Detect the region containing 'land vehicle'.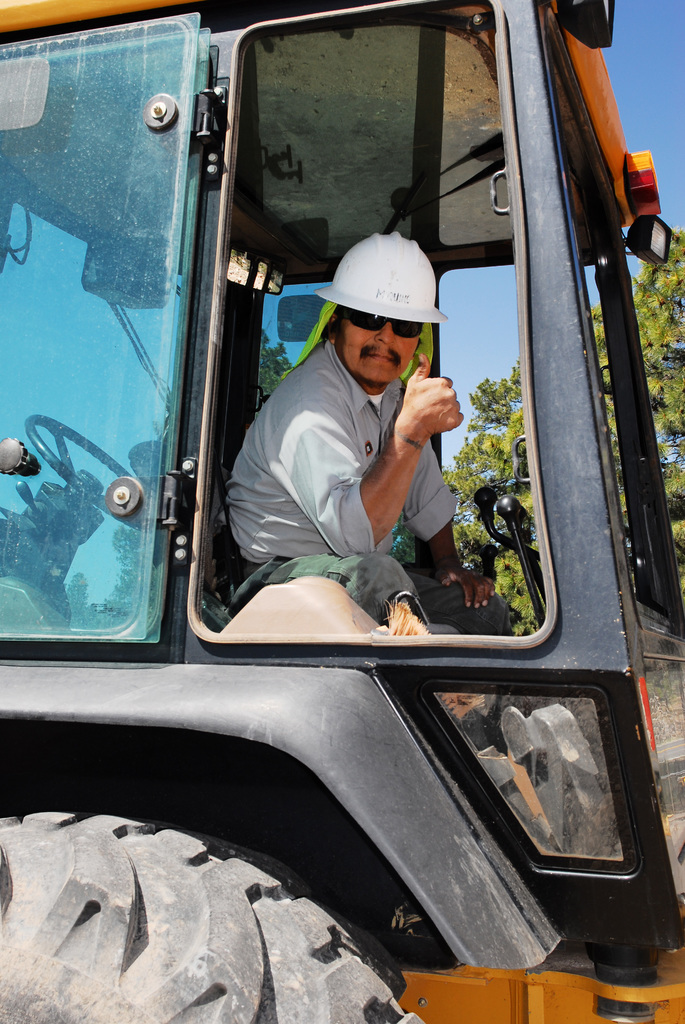
l=19, t=0, r=657, b=988.
